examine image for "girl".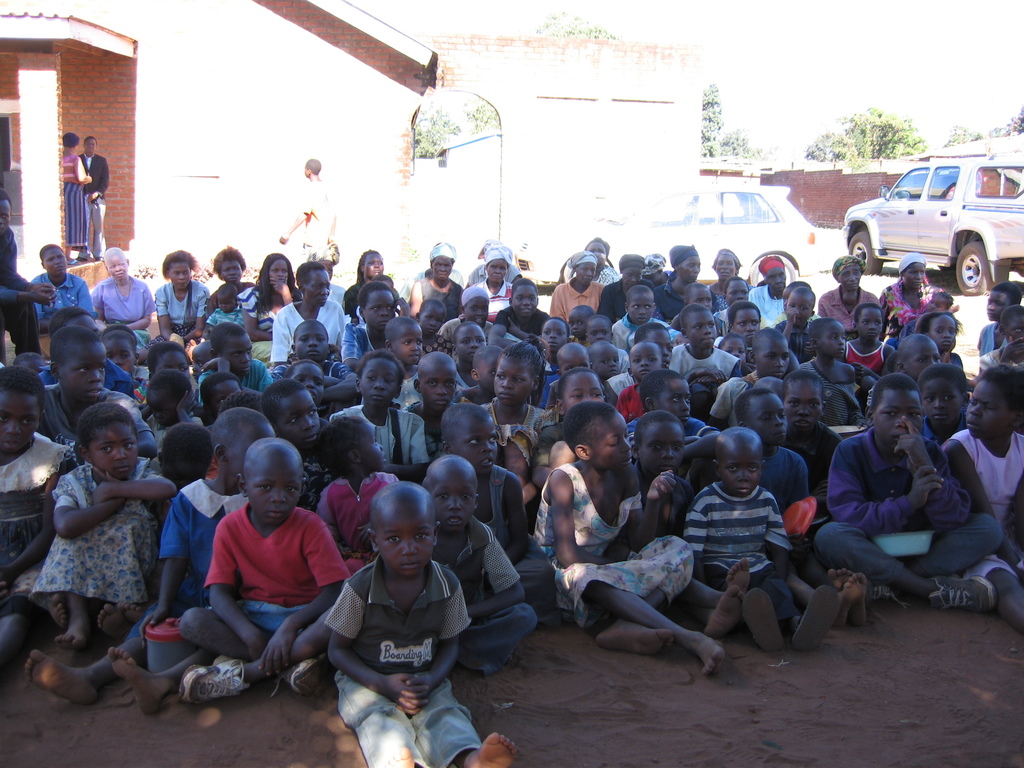
Examination result: bbox=(96, 326, 149, 388).
